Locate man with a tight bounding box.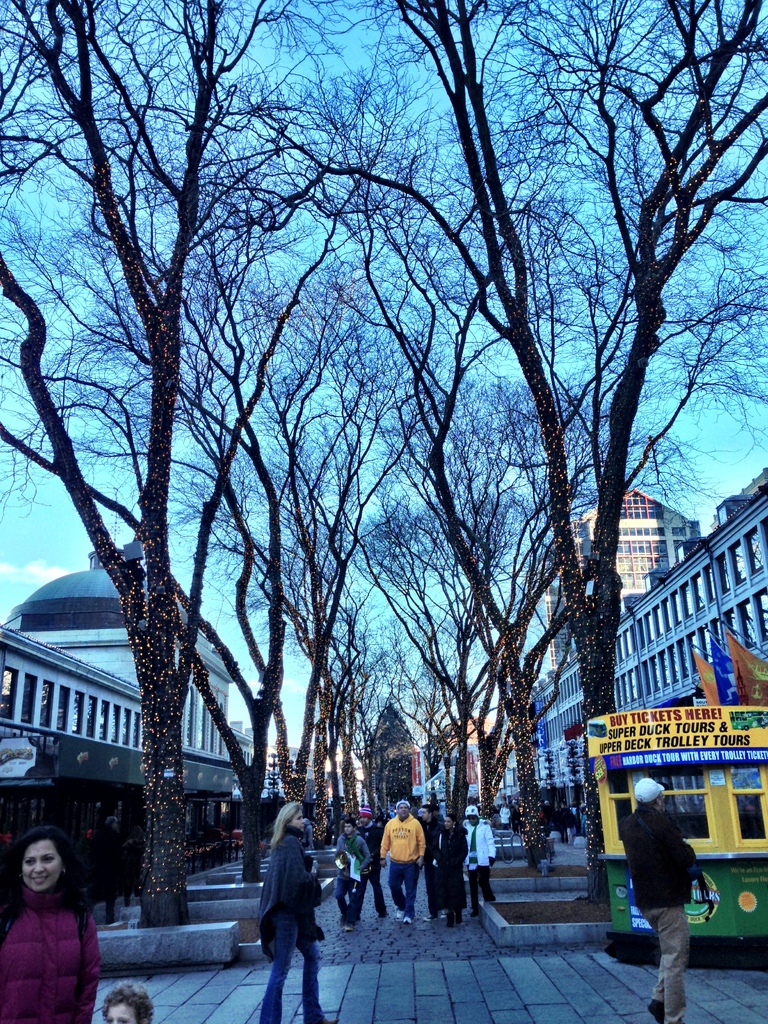
(620, 774, 703, 1023).
